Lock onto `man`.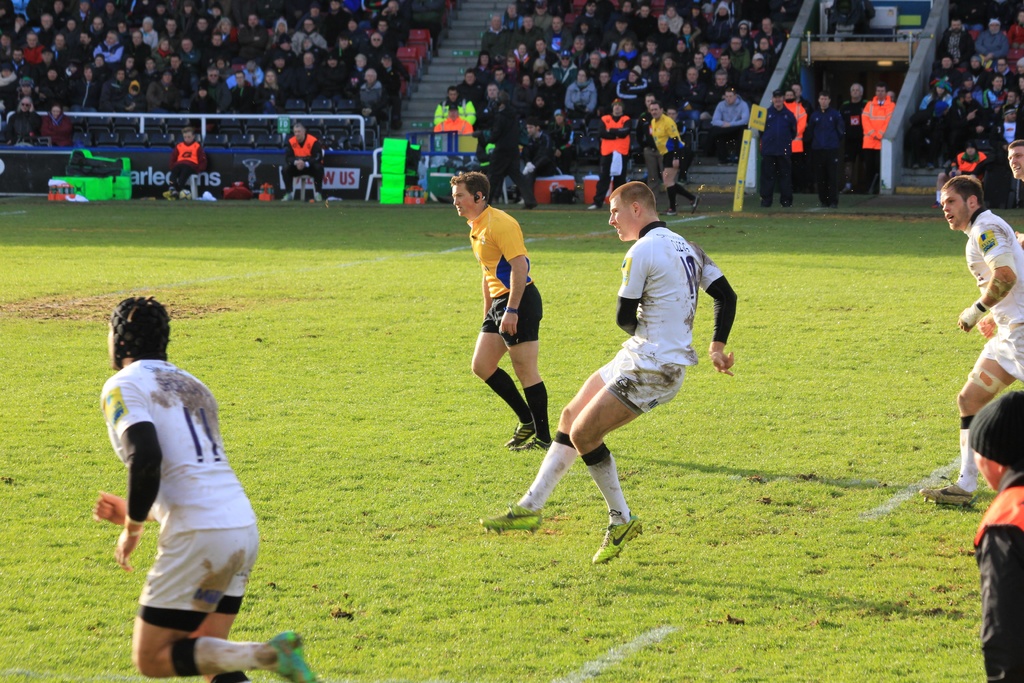
Locked: (449, 171, 548, 449).
